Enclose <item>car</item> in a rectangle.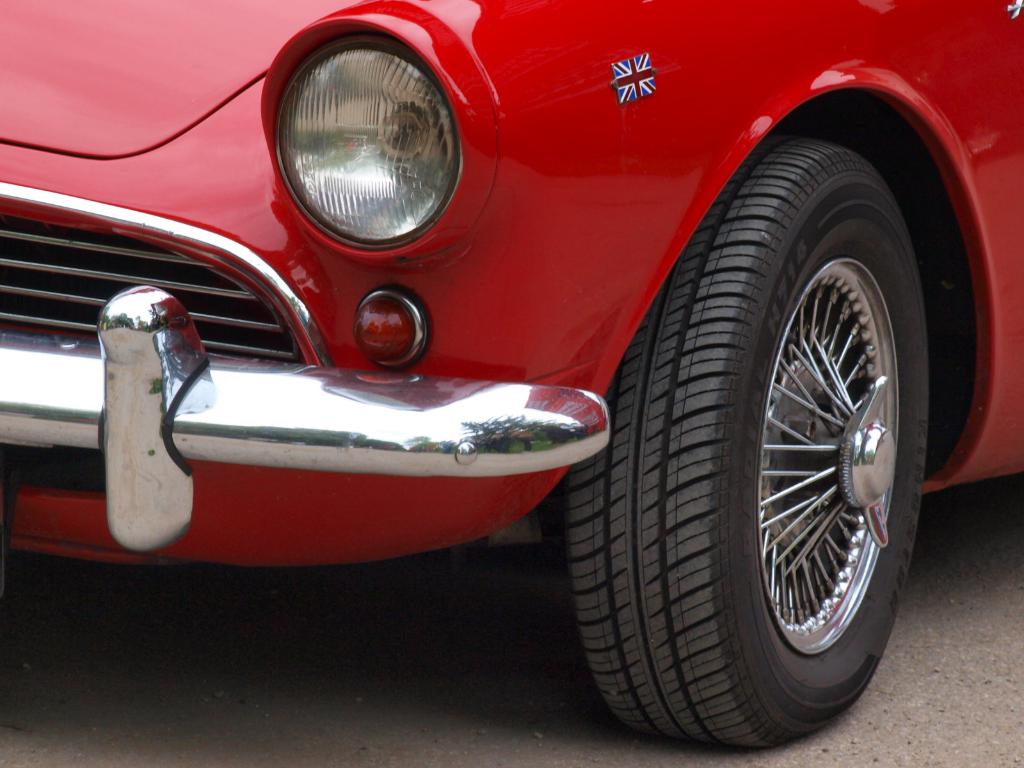
<region>0, 0, 1023, 752</region>.
